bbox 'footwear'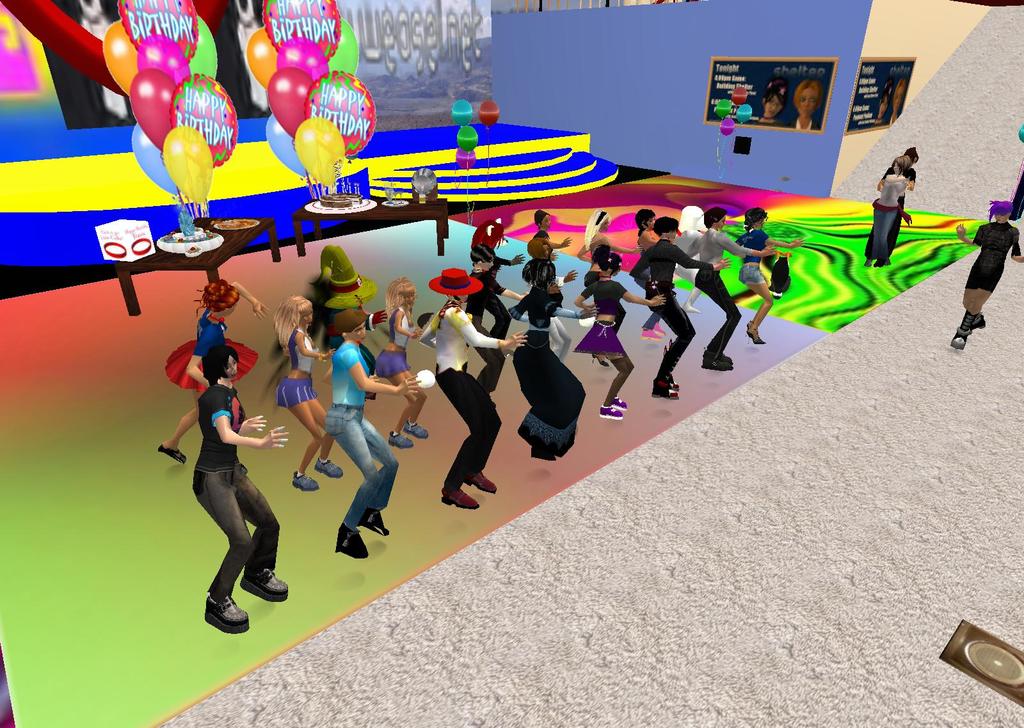
465,471,495,492
